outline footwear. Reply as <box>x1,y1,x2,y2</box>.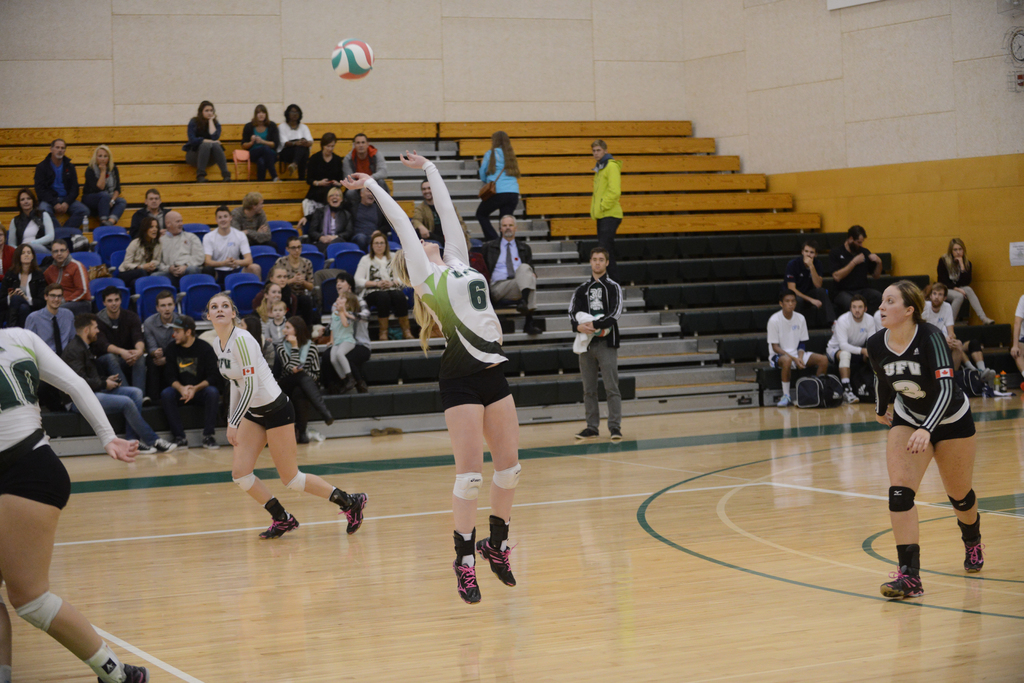
<box>377,317,388,340</box>.
